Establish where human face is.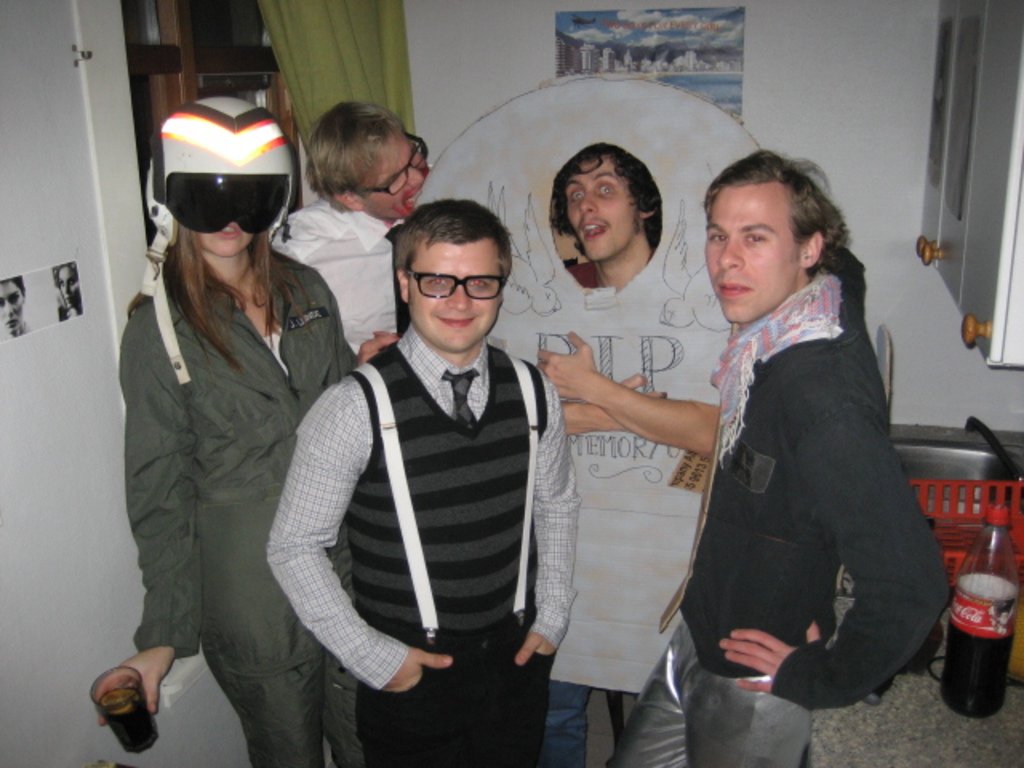
Established at 363,128,437,219.
